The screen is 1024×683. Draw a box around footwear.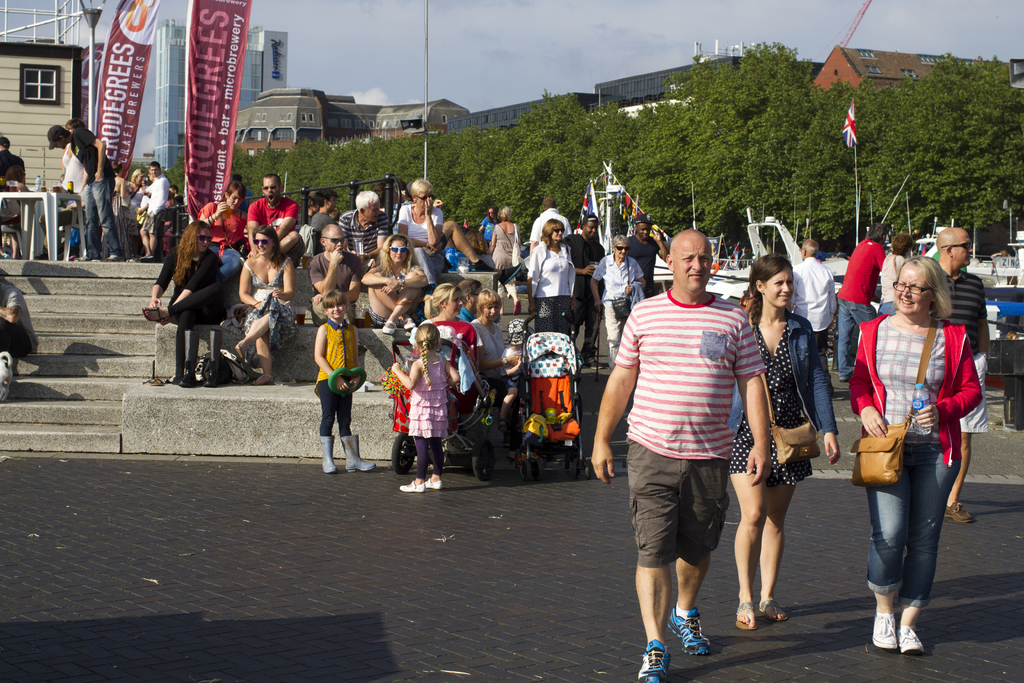
425,477,442,490.
